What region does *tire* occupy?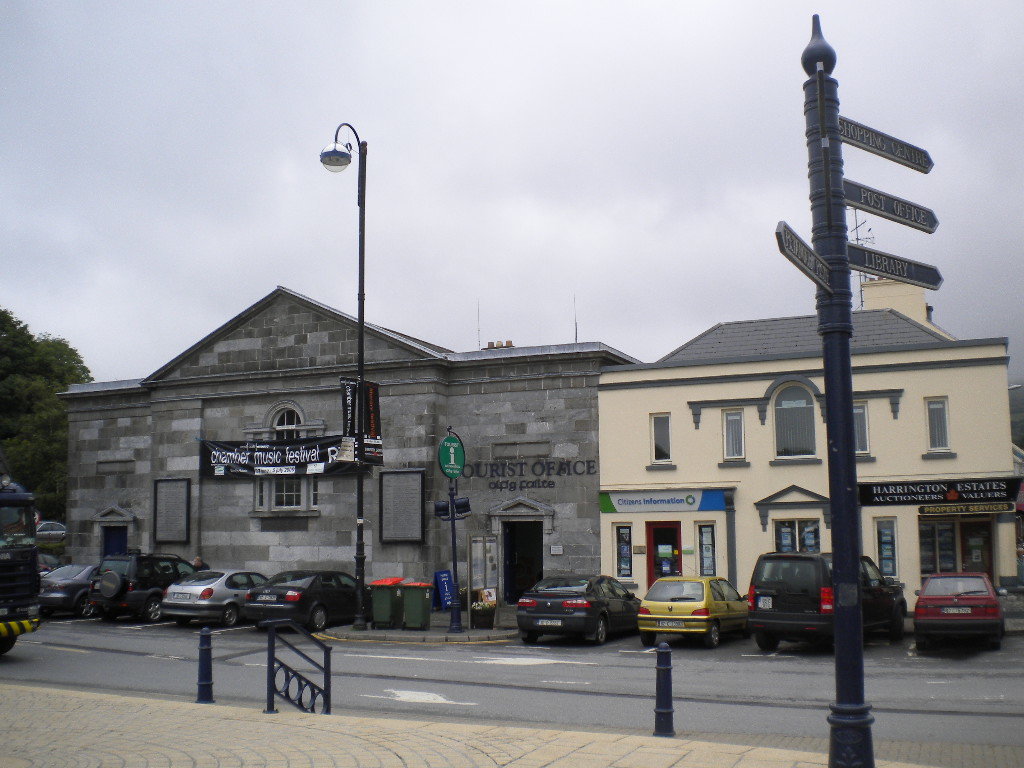
(76, 589, 97, 618).
